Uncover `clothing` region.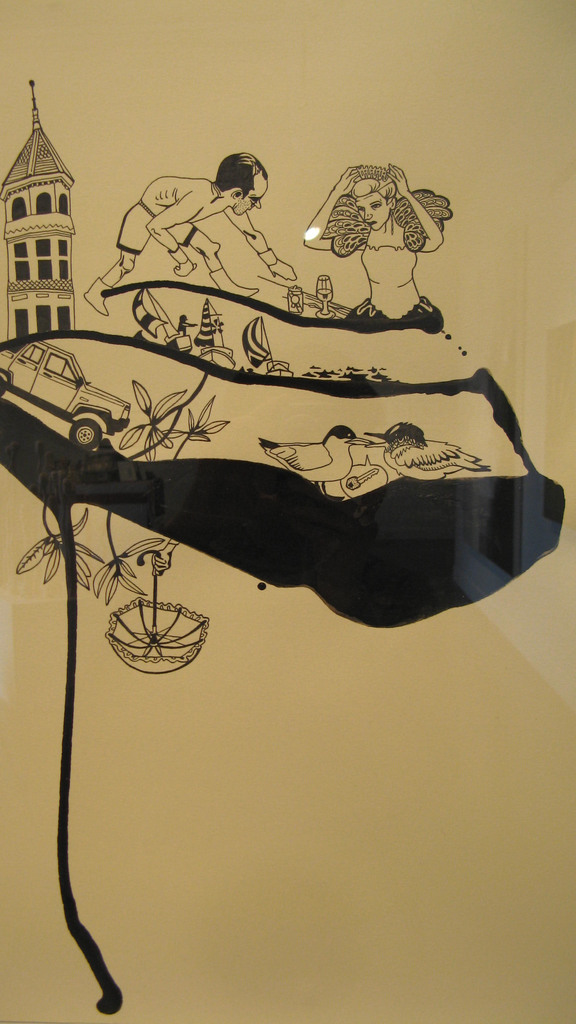
Uncovered: BBox(117, 198, 196, 255).
